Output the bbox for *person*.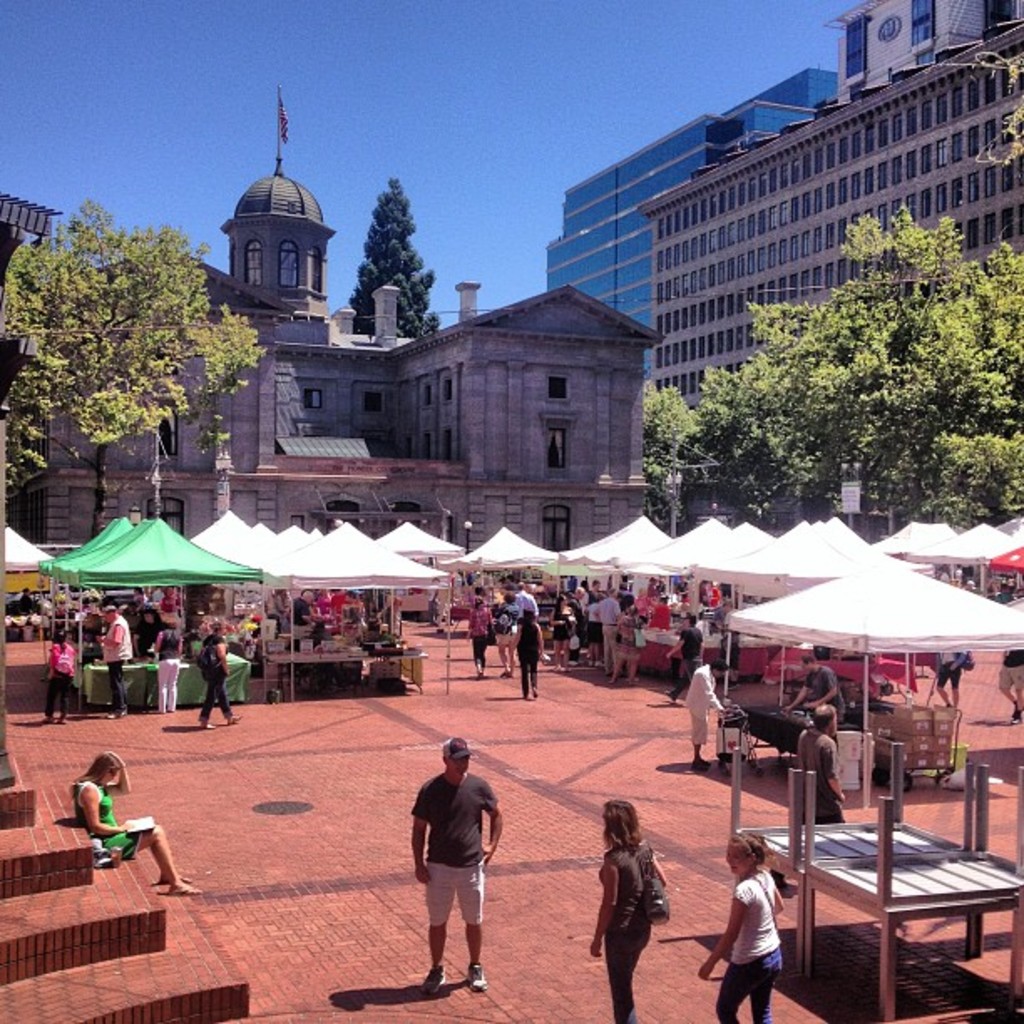
328/594/360/634.
